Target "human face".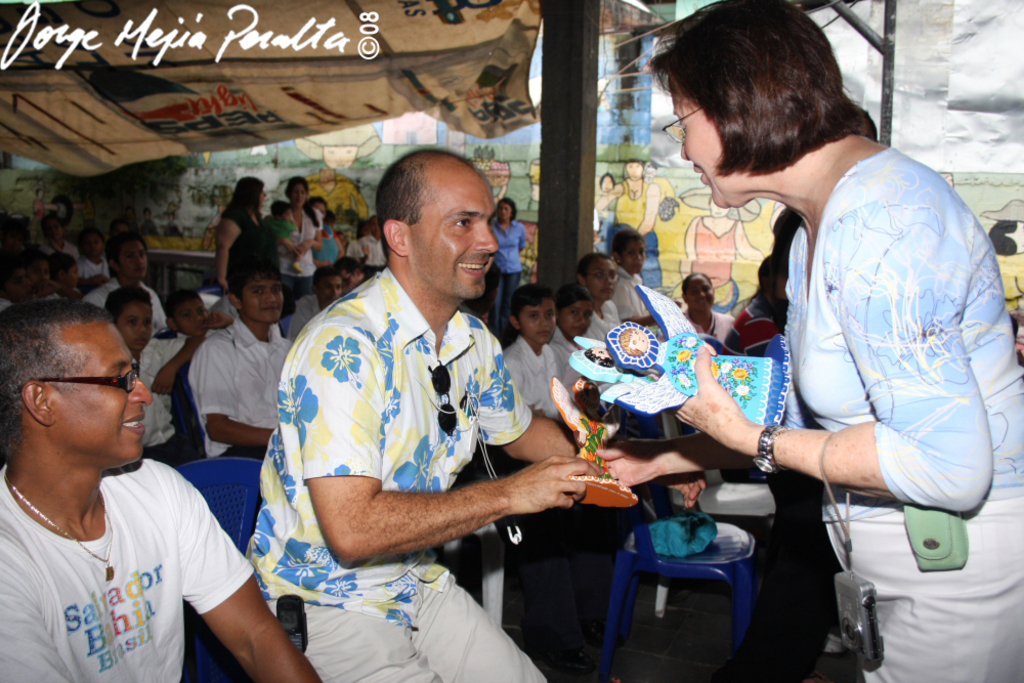
Target region: <region>116, 239, 152, 283</region>.
